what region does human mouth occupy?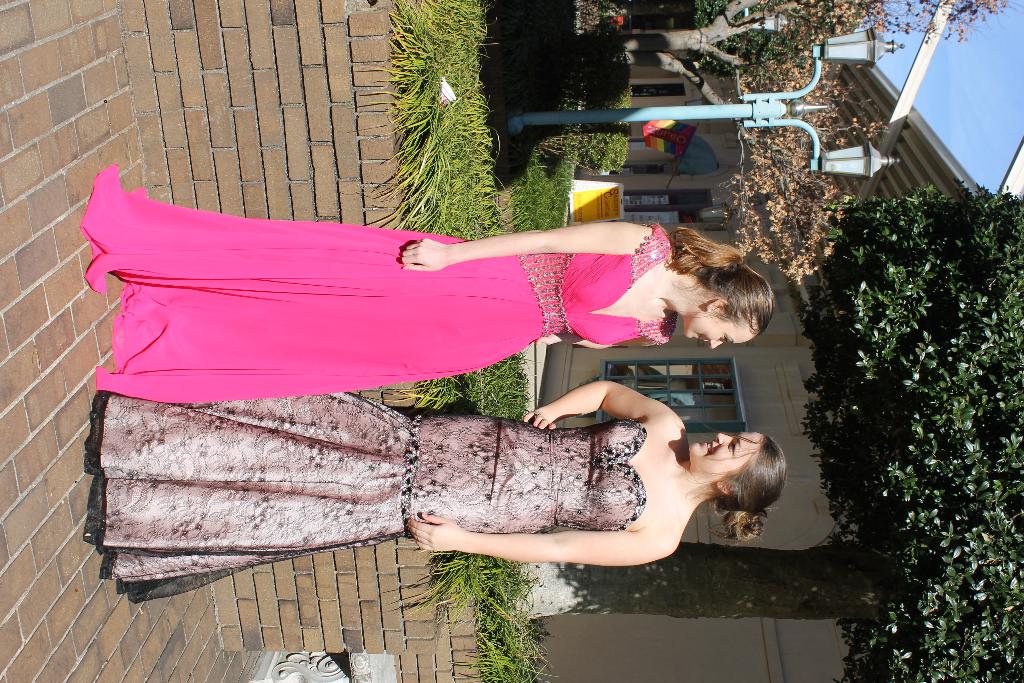
crop(695, 331, 703, 342).
